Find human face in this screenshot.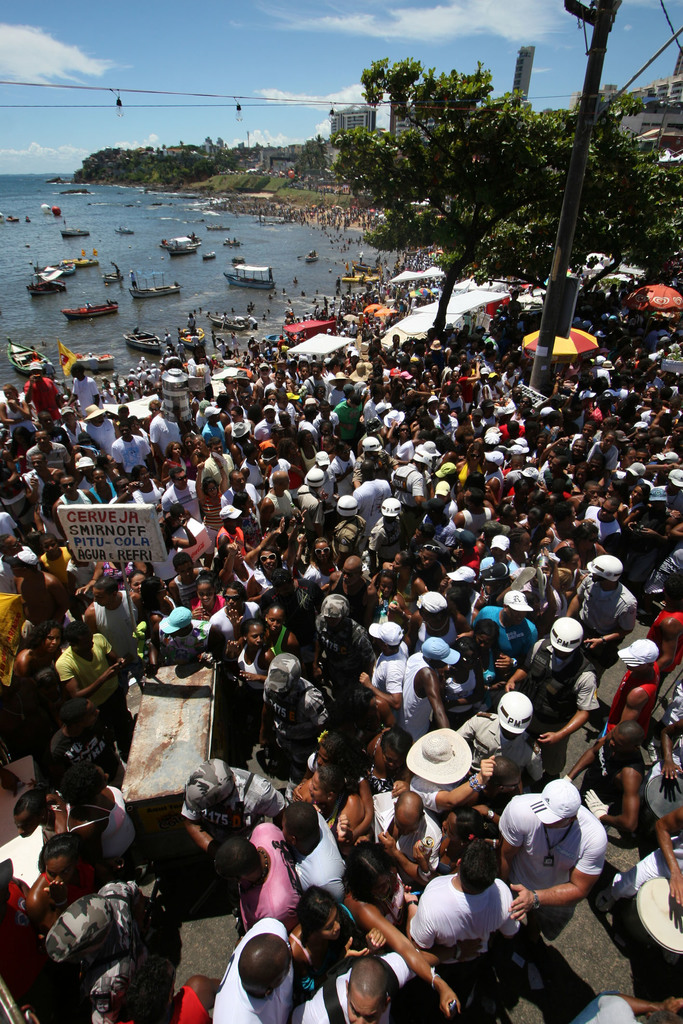
The bounding box for human face is 63 411 74 424.
